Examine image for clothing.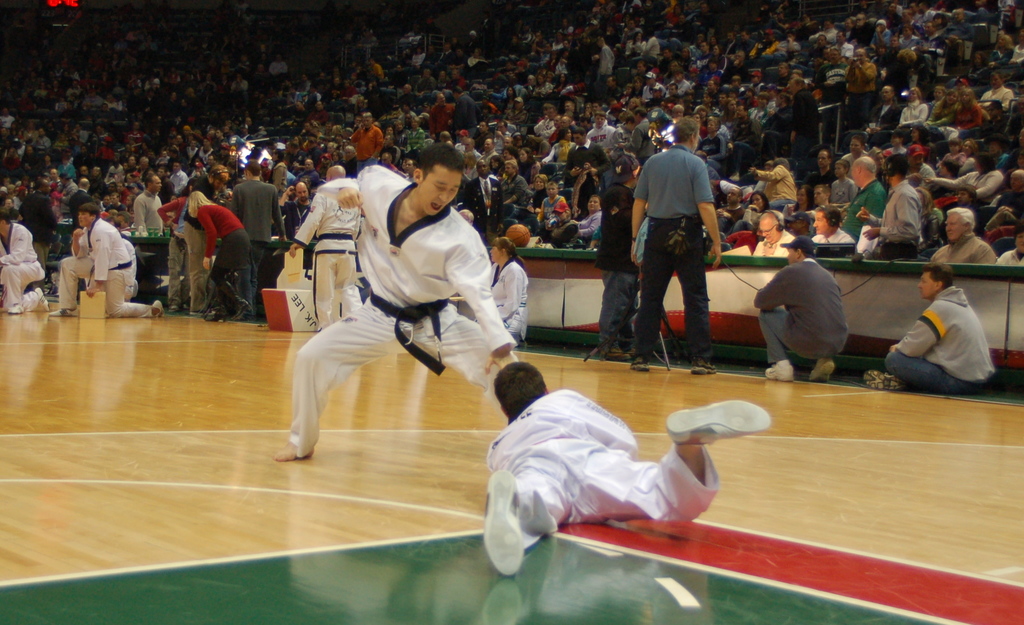
Examination result: BBox(862, 181, 924, 248).
